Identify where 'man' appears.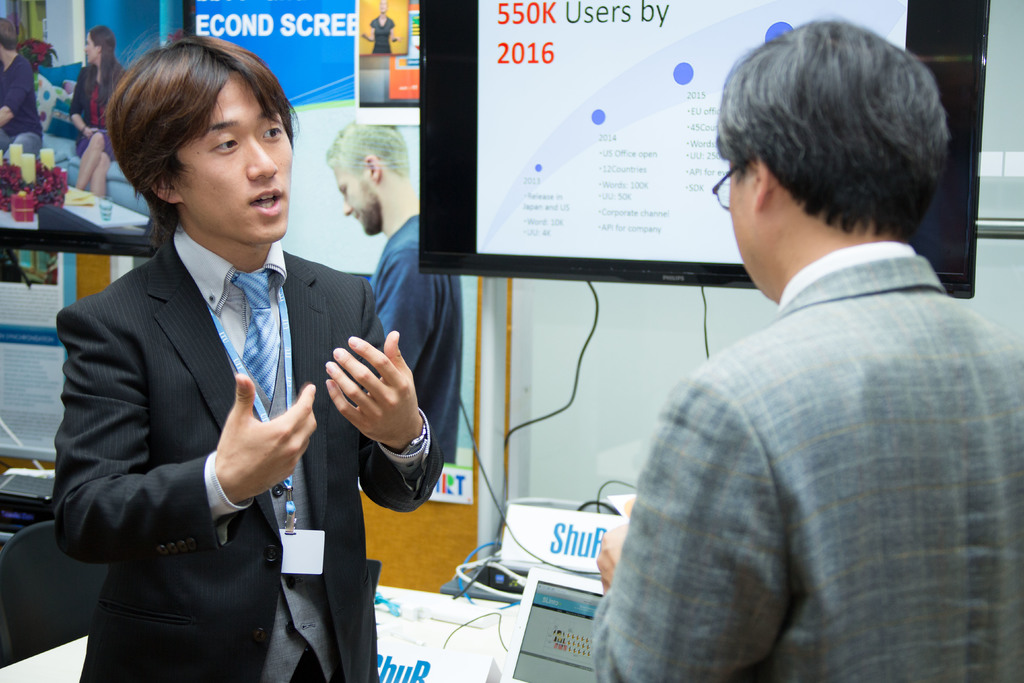
Appears at (left=50, top=33, right=446, bottom=682).
